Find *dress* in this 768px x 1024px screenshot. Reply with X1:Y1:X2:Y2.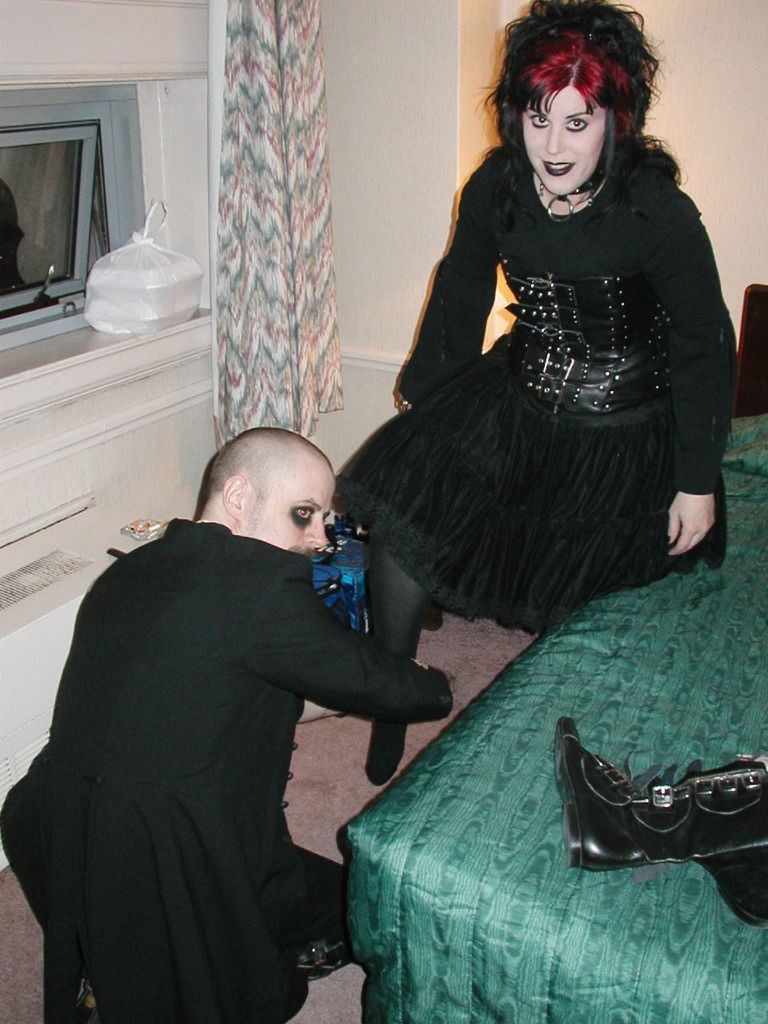
363:98:722:624.
